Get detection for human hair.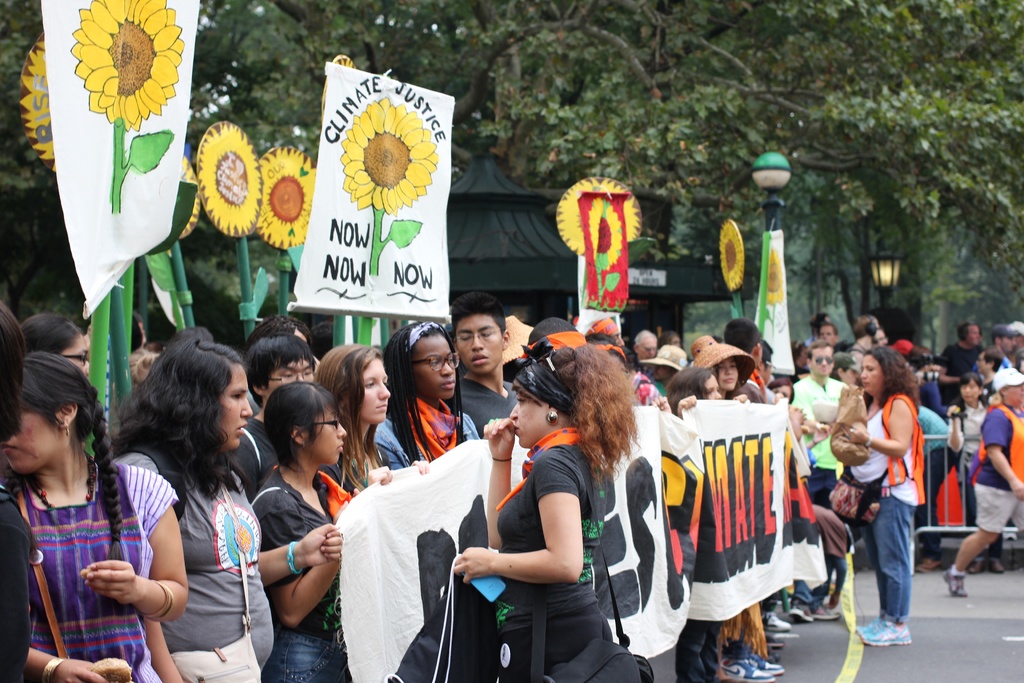
Detection: [left=732, top=388, right=761, bottom=400].
